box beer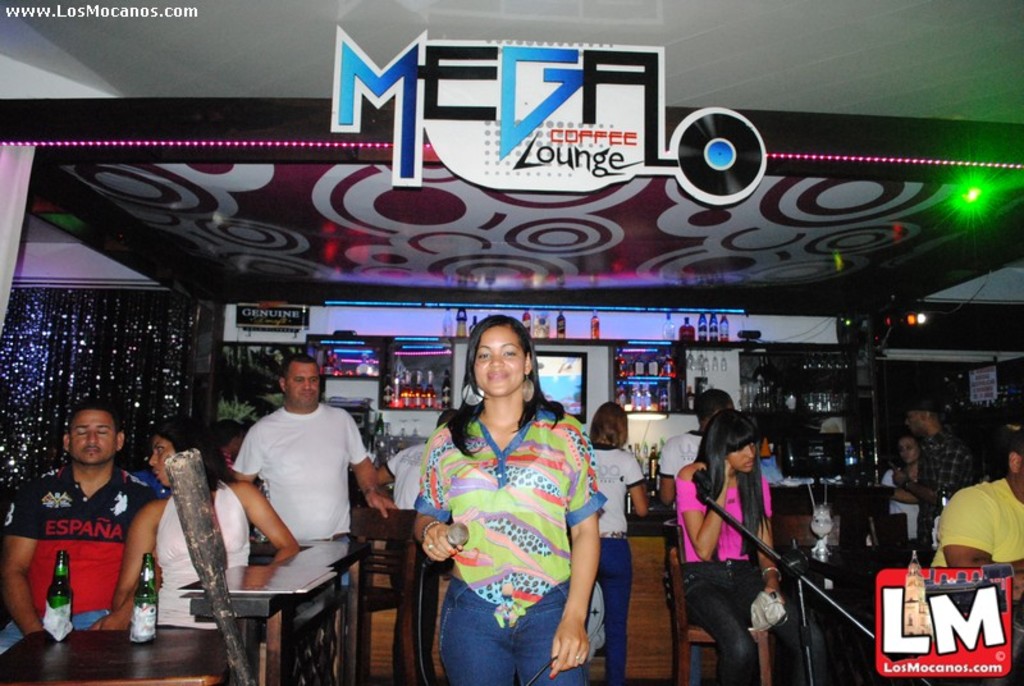
[125, 550, 156, 648]
